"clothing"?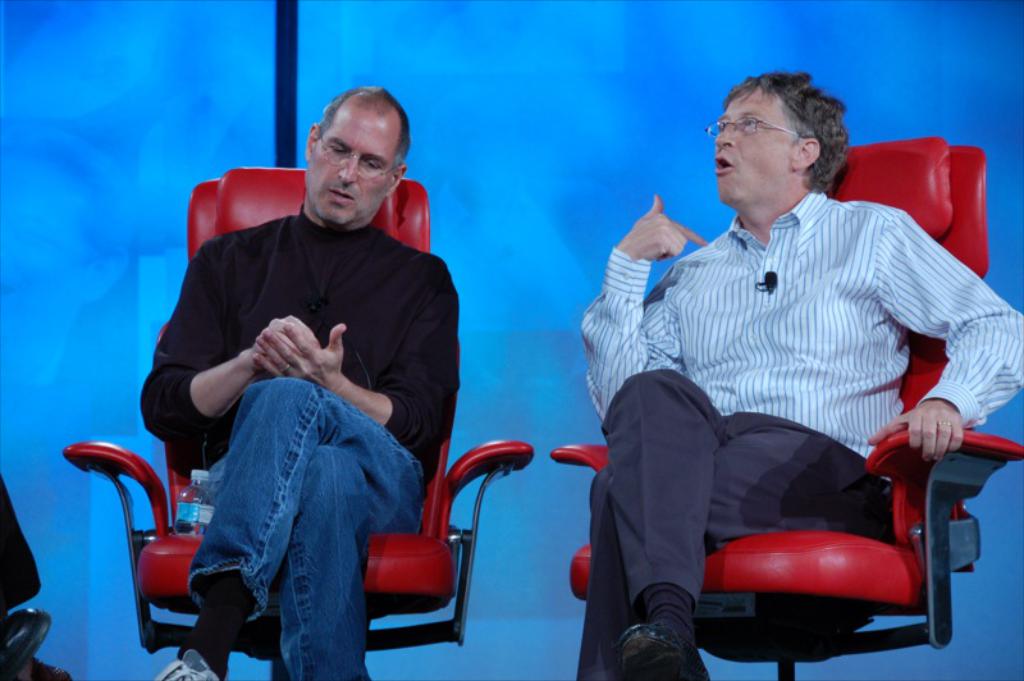
{"left": 563, "top": 204, "right": 1023, "bottom": 680}
